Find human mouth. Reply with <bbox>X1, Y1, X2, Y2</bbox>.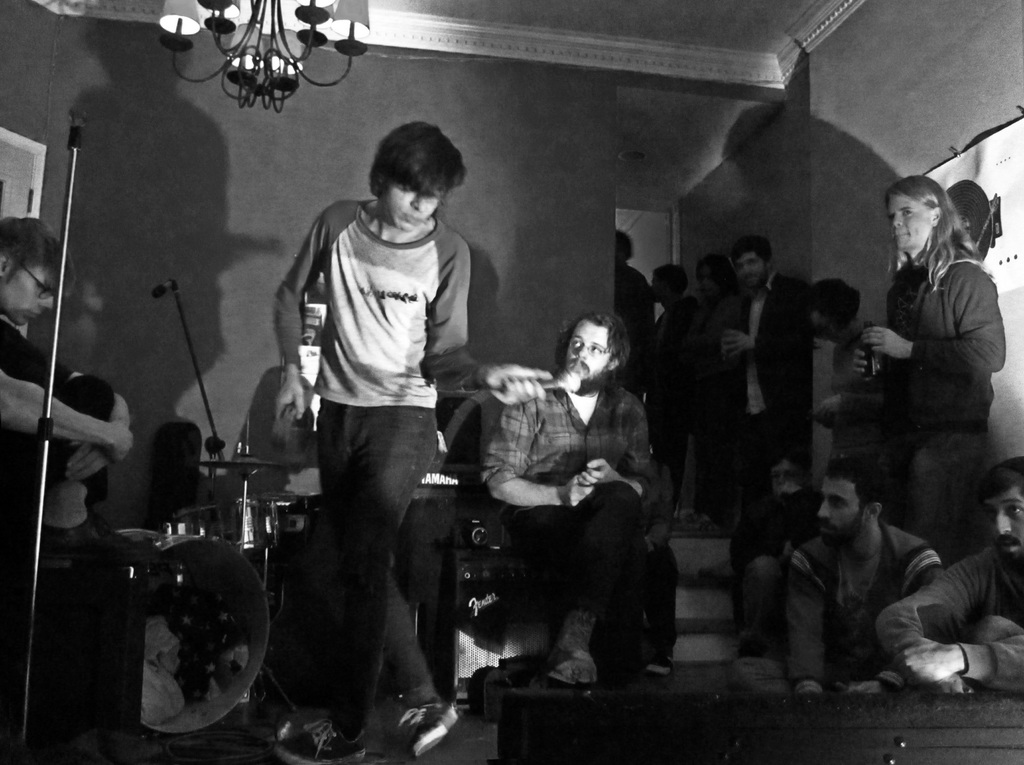
<bbox>892, 229, 911, 245</bbox>.
